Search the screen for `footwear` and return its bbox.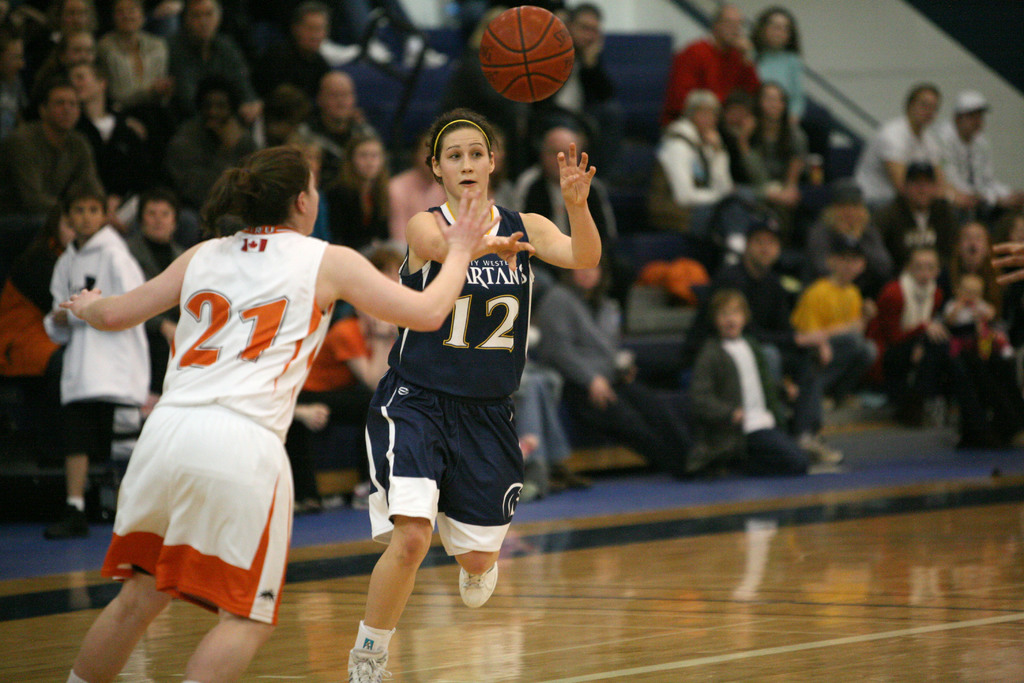
Found: [x1=45, y1=502, x2=92, y2=536].
